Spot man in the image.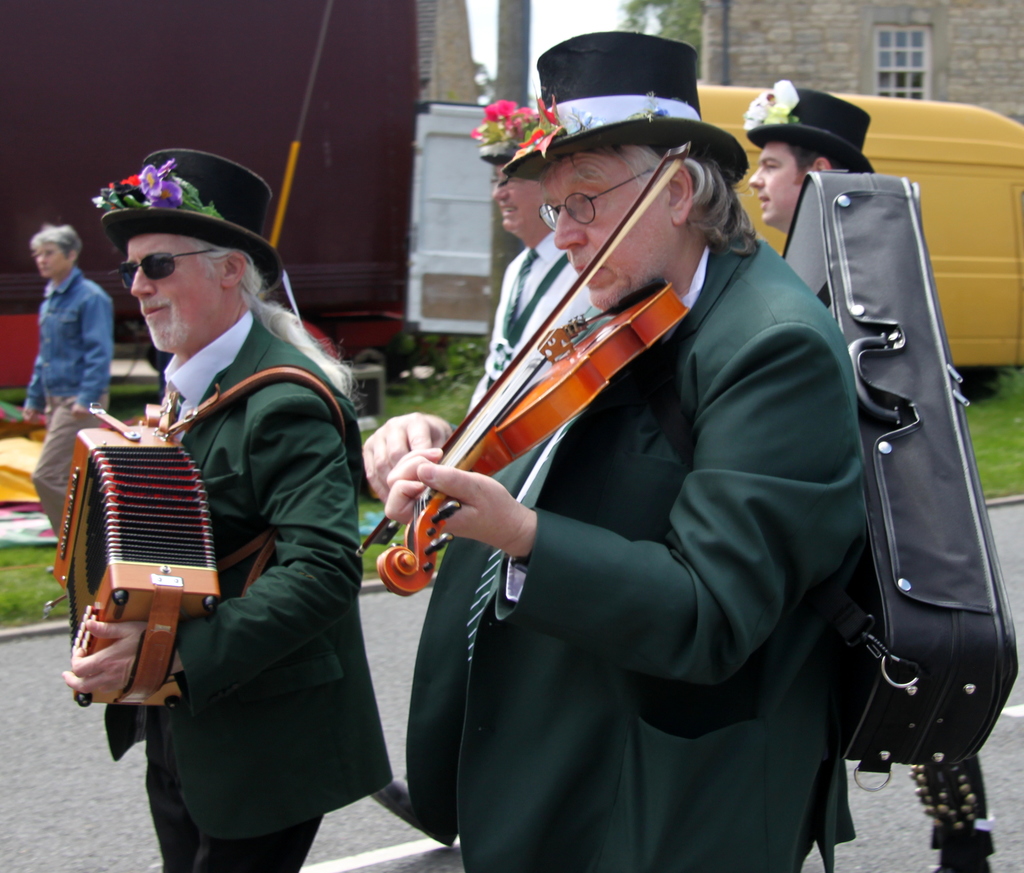
man found at crop(467, 99, 576, 406).
